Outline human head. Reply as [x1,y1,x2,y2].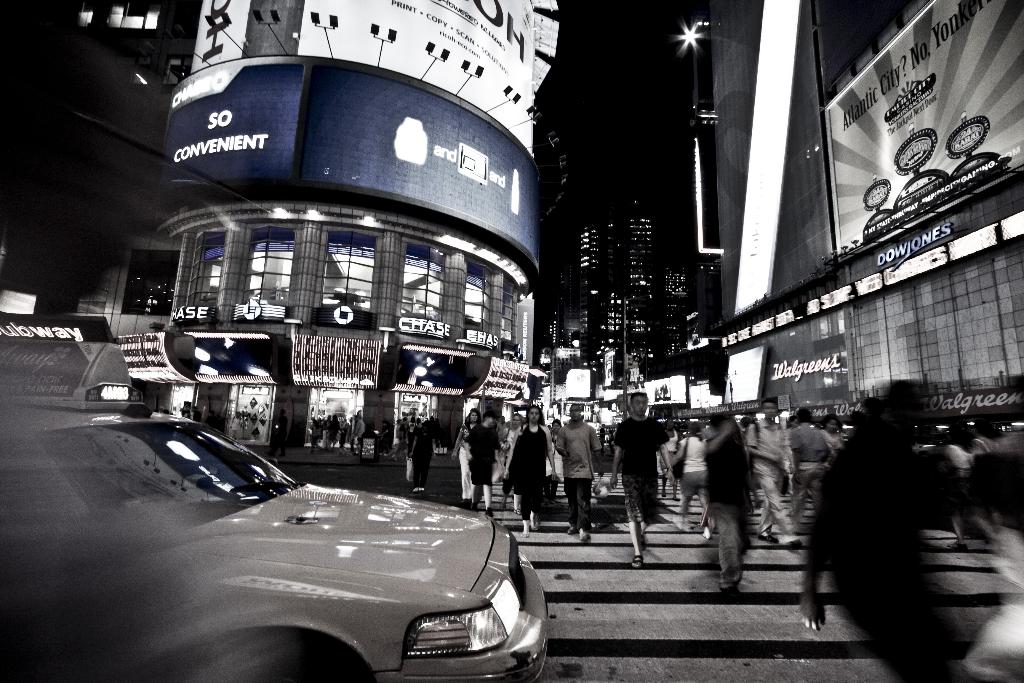
[511,414,522,425].
